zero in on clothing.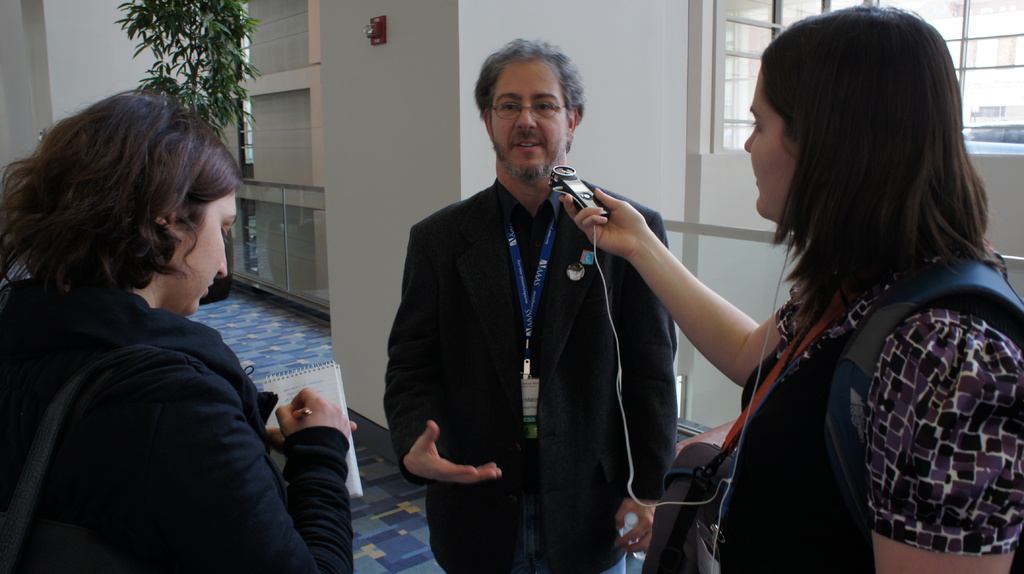
Zeroed in: (x1=0, y1=280, x2=358, y2=573).
